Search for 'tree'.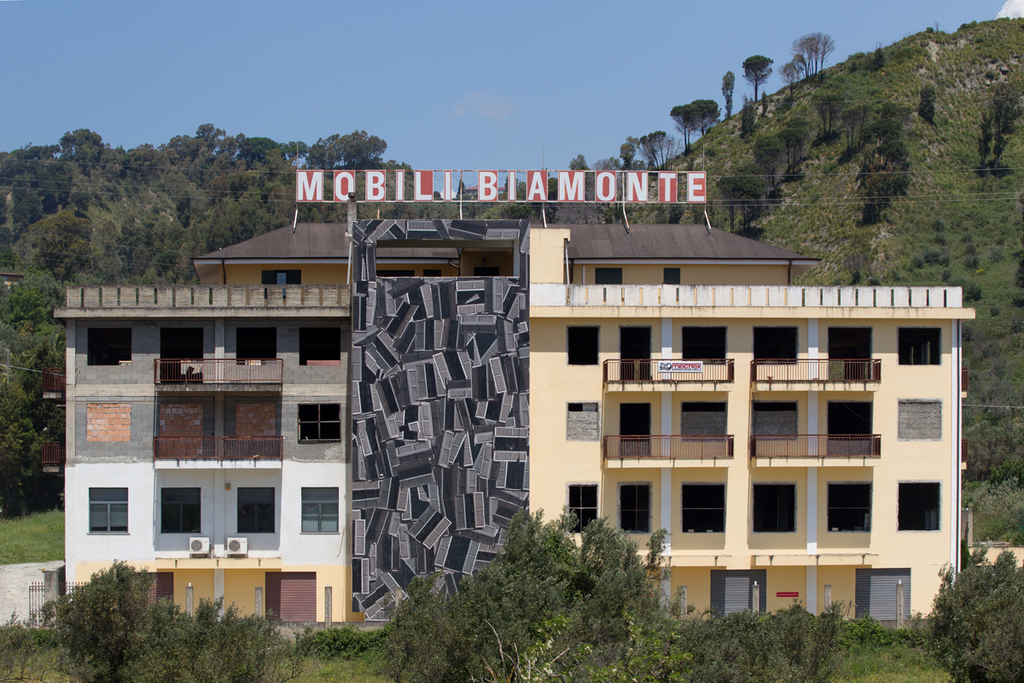
Found at [643, 128, 666, 168].
